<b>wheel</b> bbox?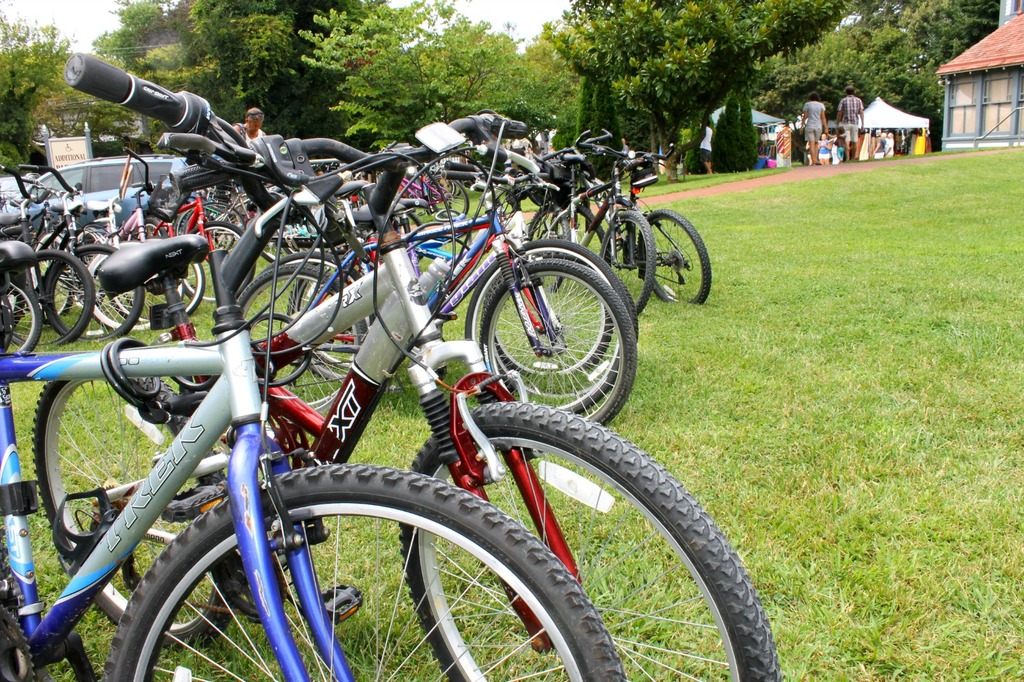
(0,278,40,354)
